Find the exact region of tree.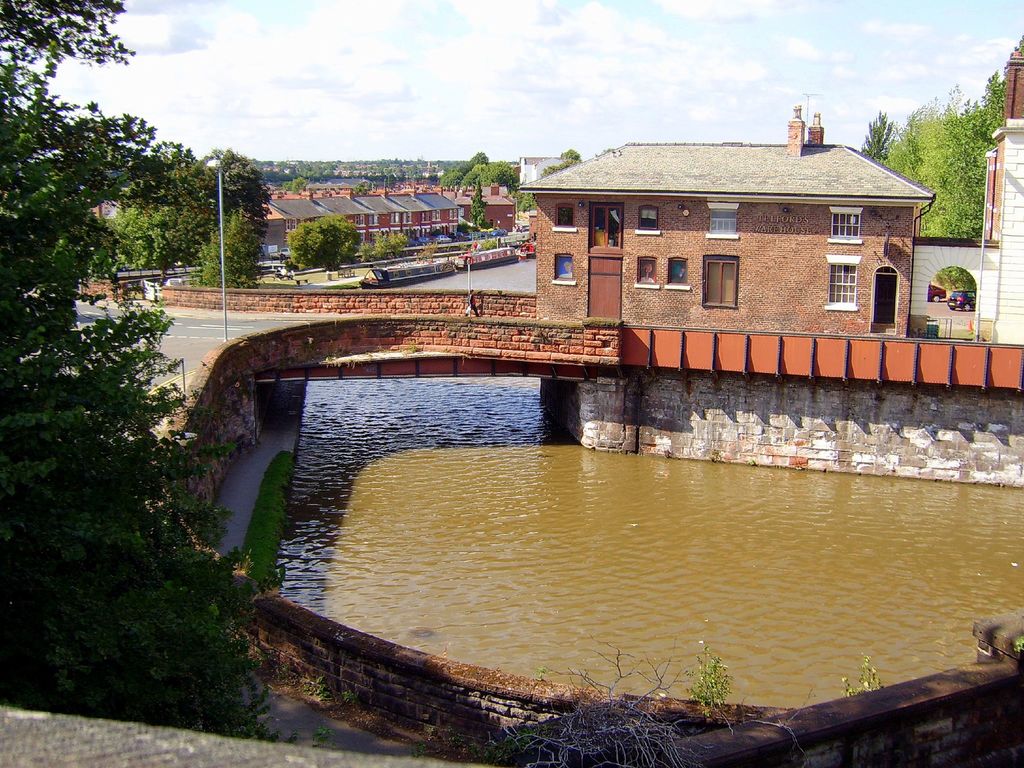
Exact region: [left=186, top=212, right=266, bottom=299].
